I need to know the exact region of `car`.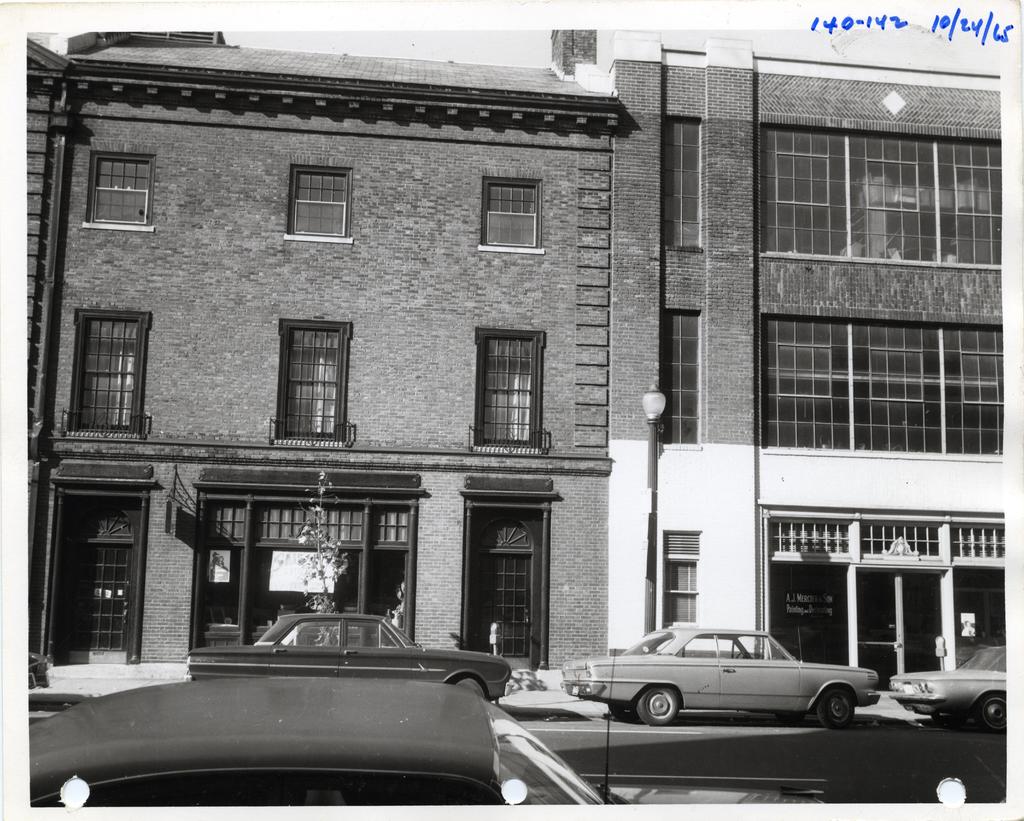
Region: locate(183, 616, 513, 701).
